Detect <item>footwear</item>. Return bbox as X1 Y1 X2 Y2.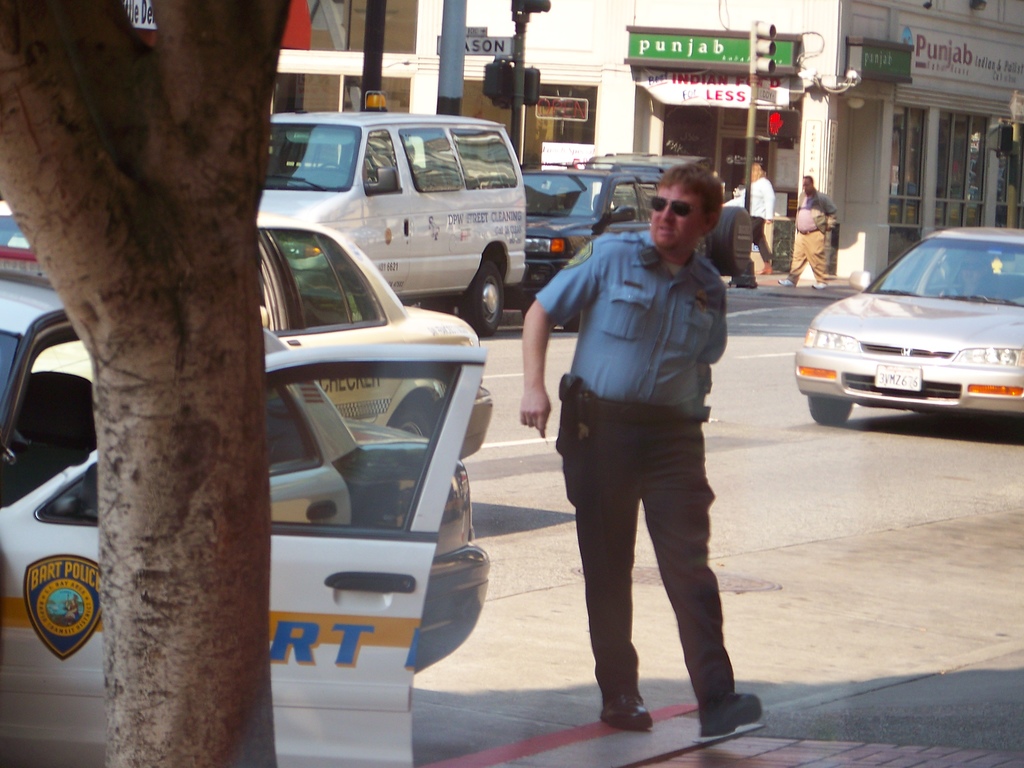
813 281 829 288.
